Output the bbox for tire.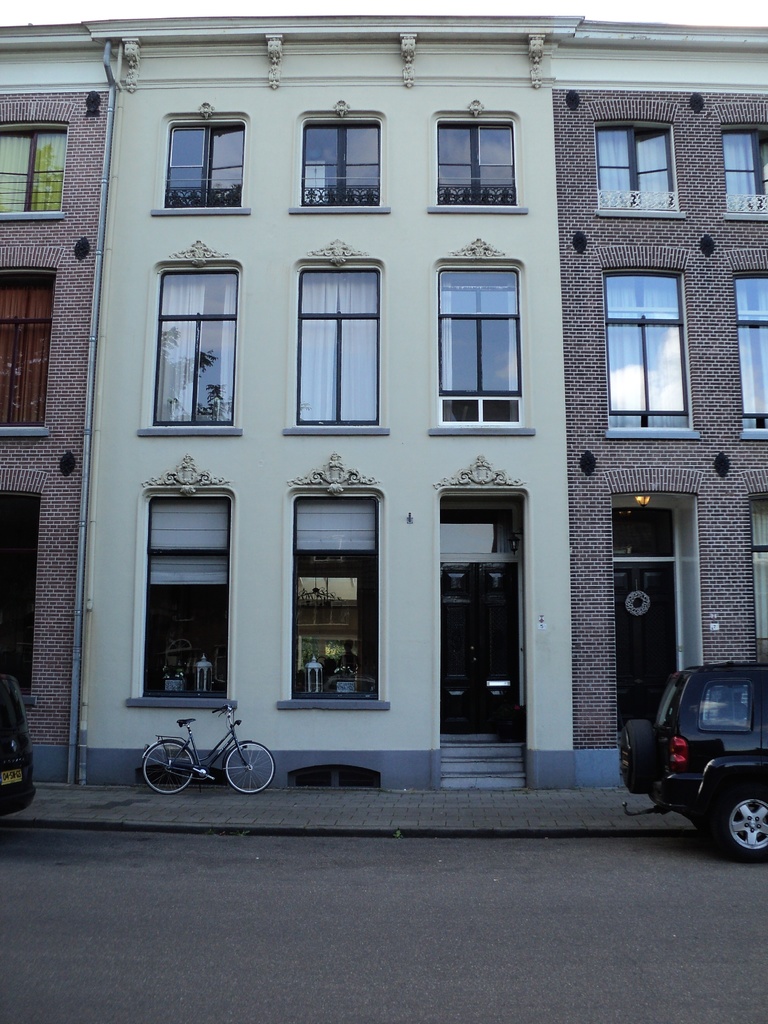
[621, 717, 657, 791].
